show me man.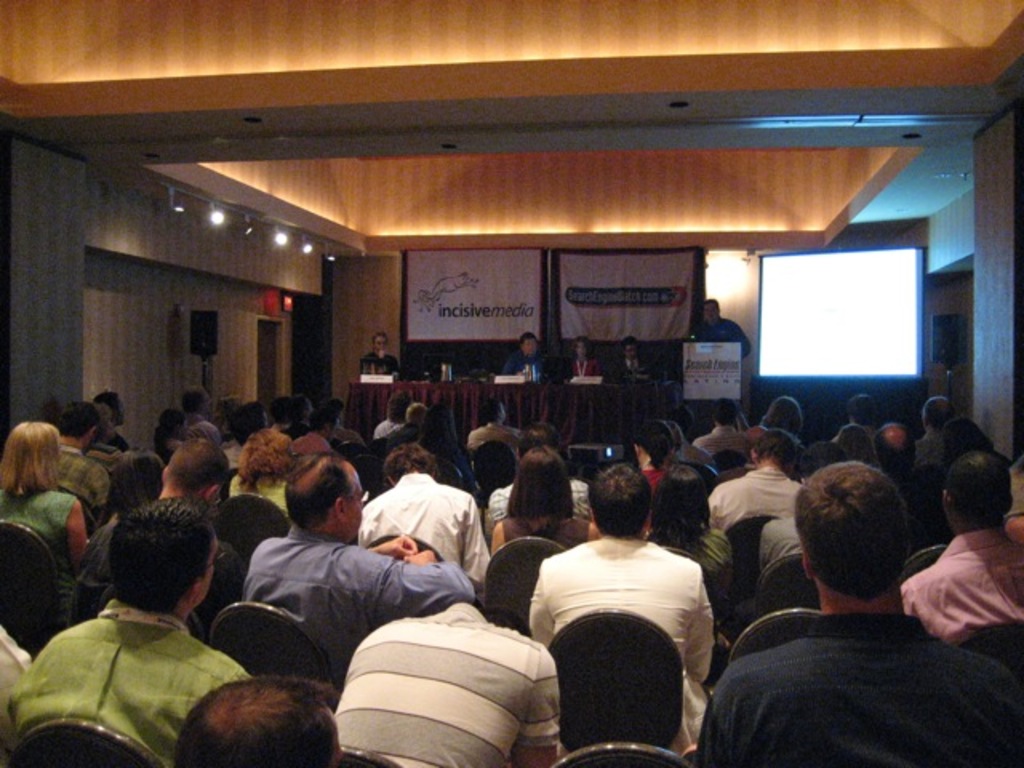
man is here: locate(242, 451, 480, 686).
